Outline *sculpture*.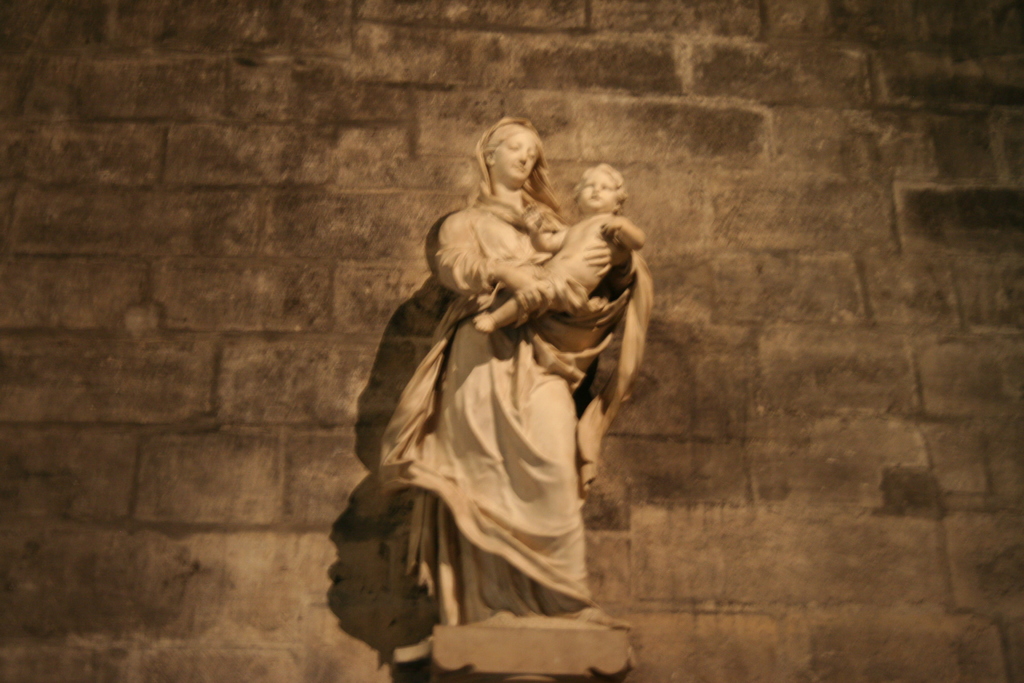
Outline: bbox=(371, 117, 665, 587).
